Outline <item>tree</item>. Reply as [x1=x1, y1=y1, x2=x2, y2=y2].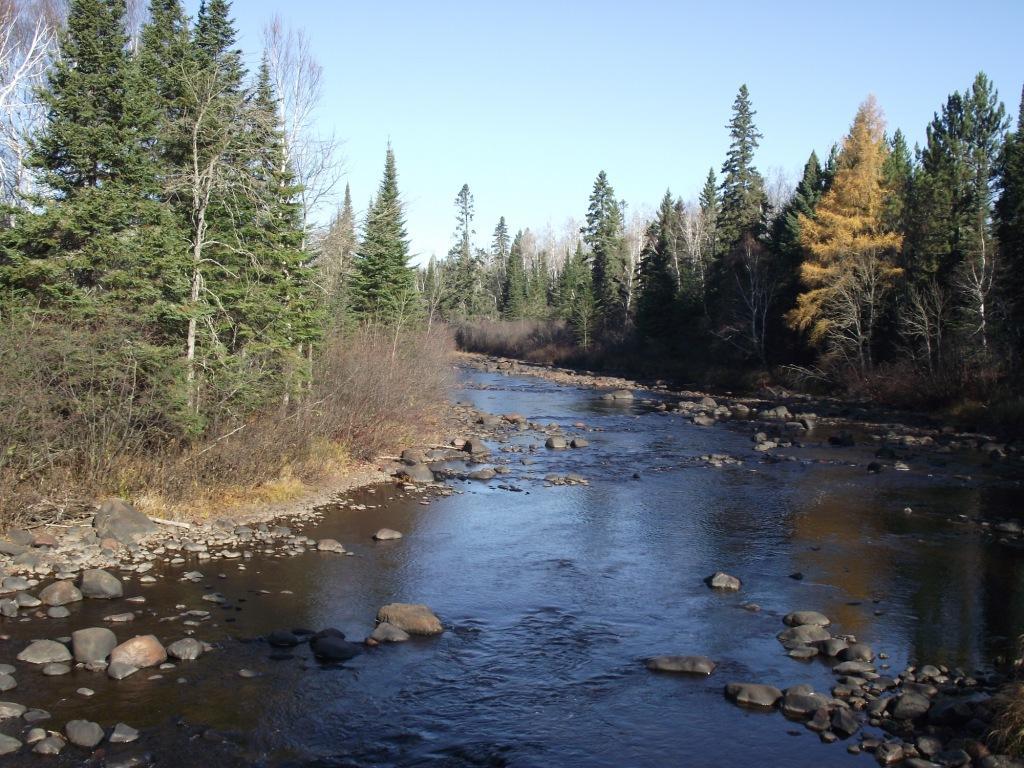
[x1=543, y1=235, x2=582, y2=305].
